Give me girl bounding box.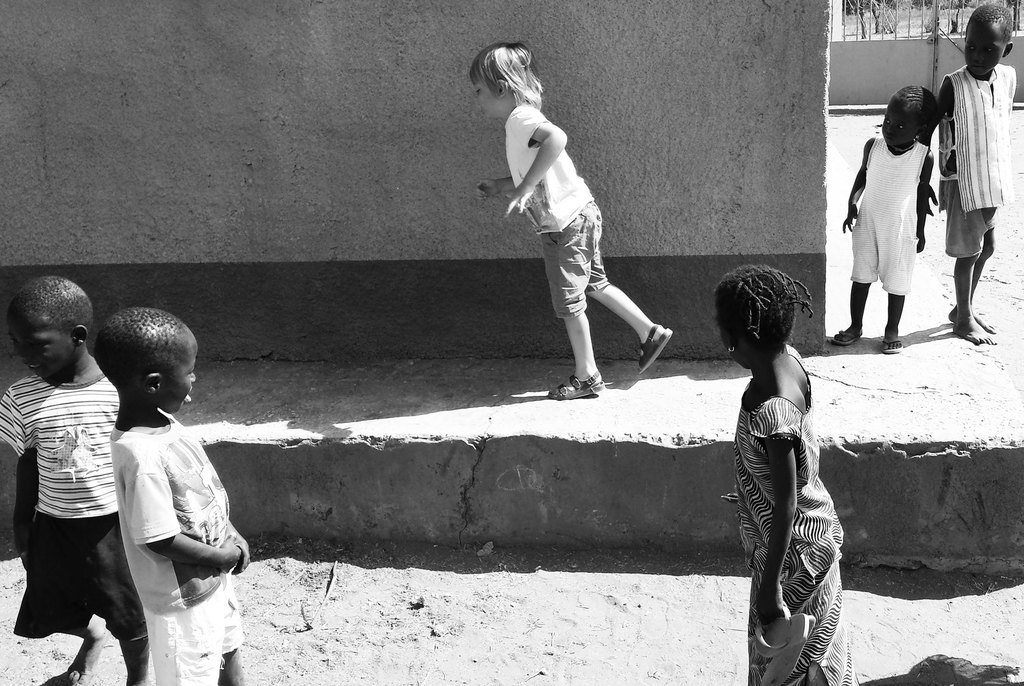
{"left": 468, "top": 40, "right": 669, "bottom": 397}.
